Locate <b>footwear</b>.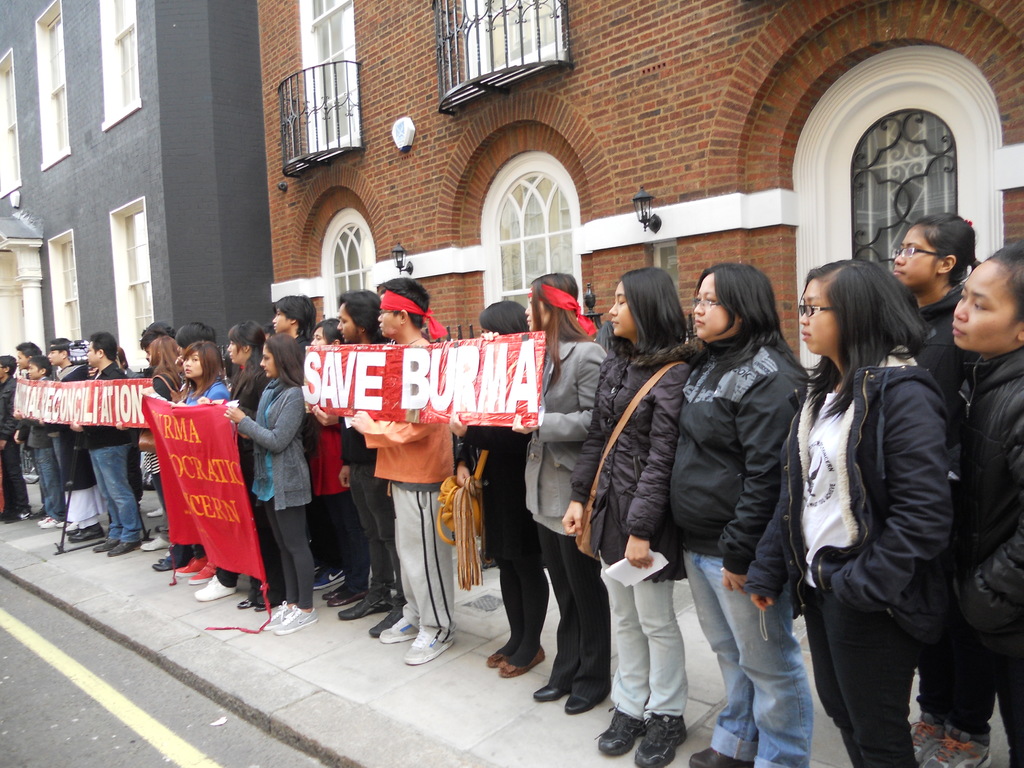
Bounding box: locate(318, 588, 342, 598).
